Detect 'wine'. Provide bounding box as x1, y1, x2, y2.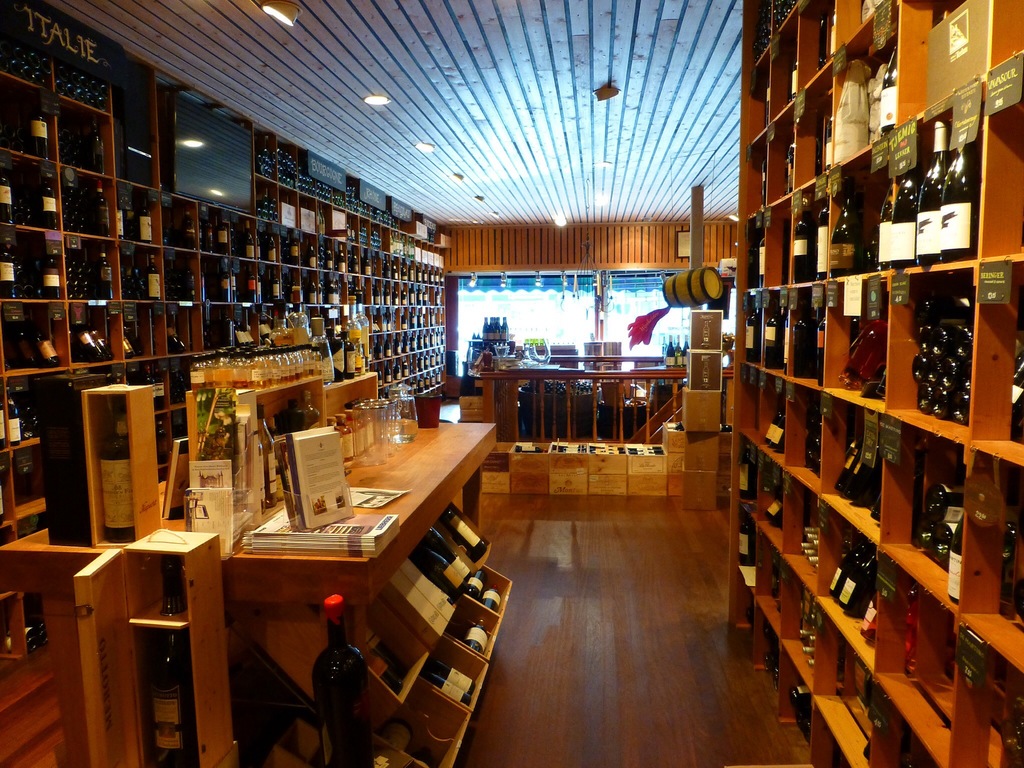
675, 336, 682, 365.
